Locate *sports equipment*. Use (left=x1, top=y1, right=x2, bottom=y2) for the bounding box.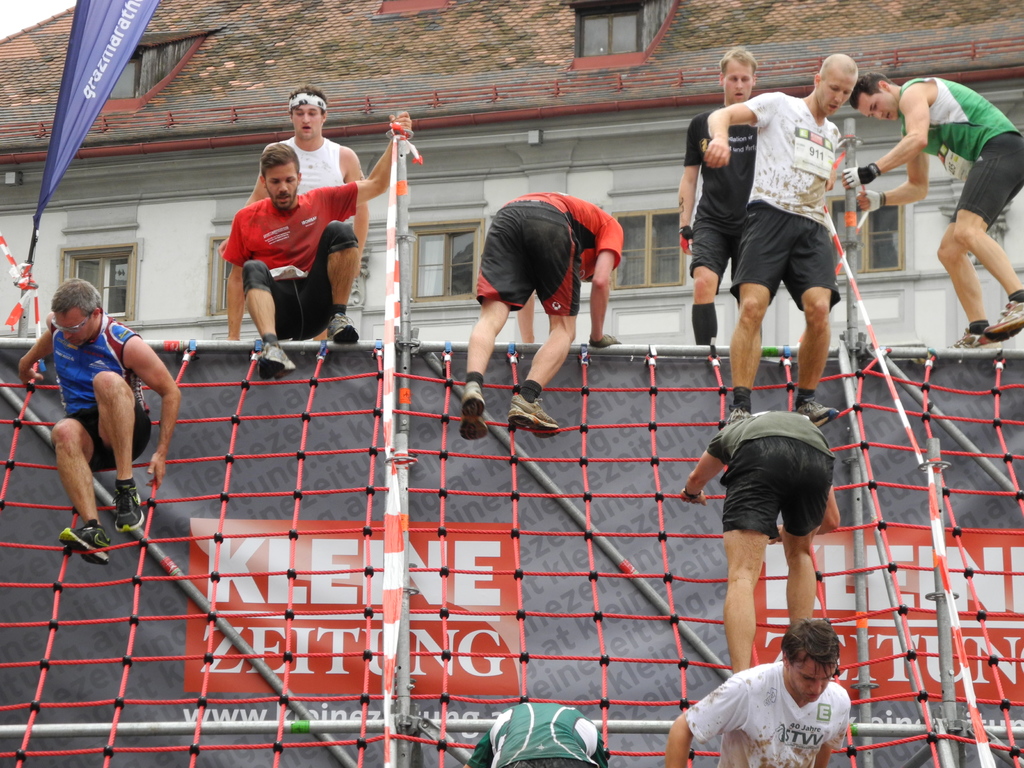
(left=256, top=346, right=297, bottom=383).
